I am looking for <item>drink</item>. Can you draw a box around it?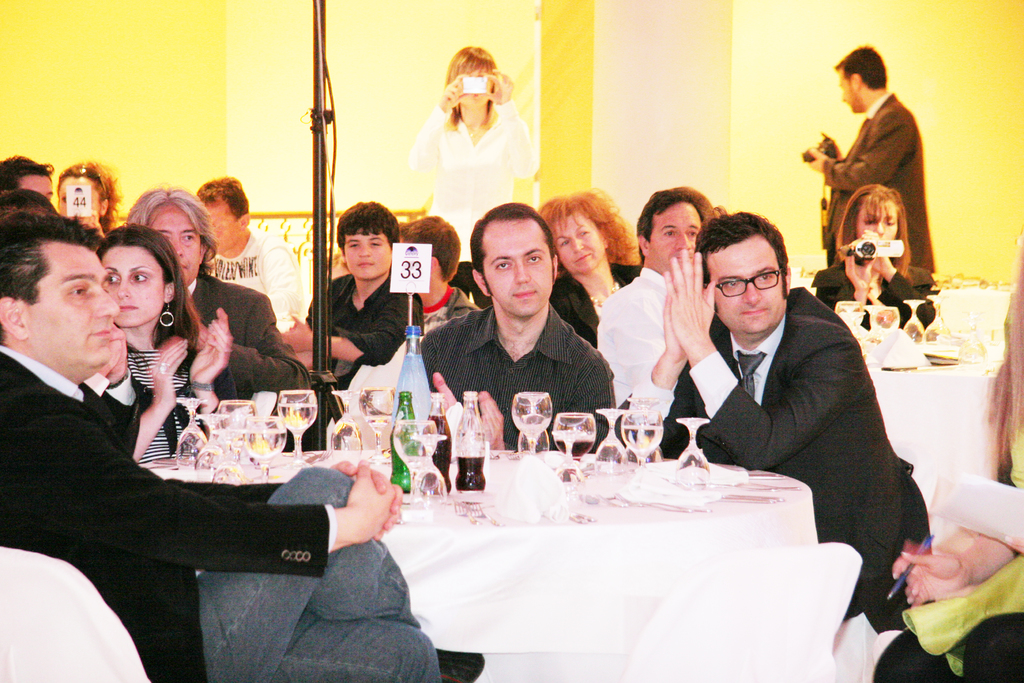
Sure, the bounding box is [551,427,593,458].
